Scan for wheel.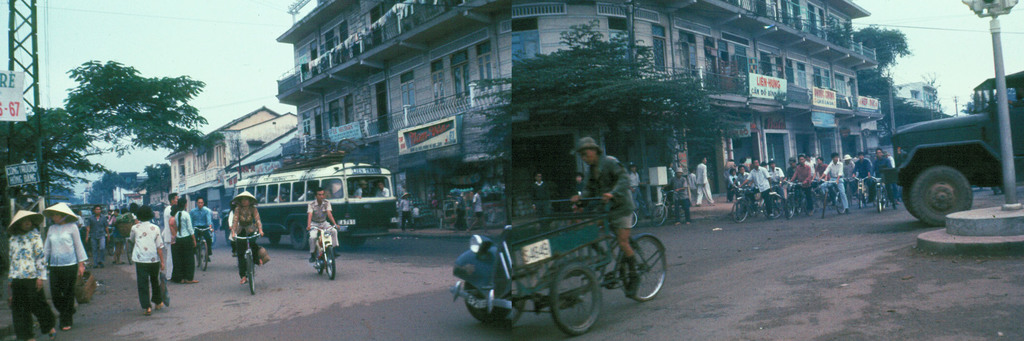
Scan result: [326,248,335,281].
